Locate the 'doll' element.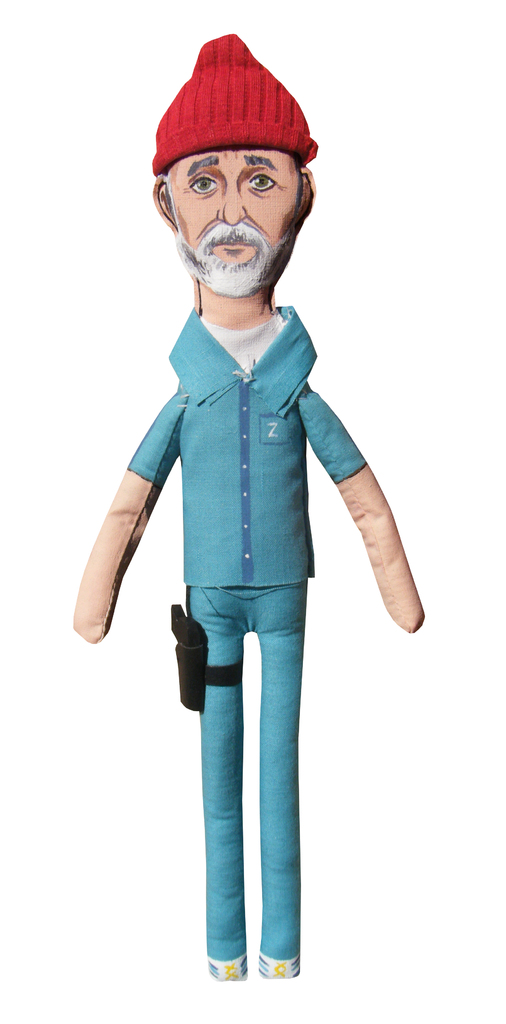
Element bbox: crop(75, 35, 436, 977).
